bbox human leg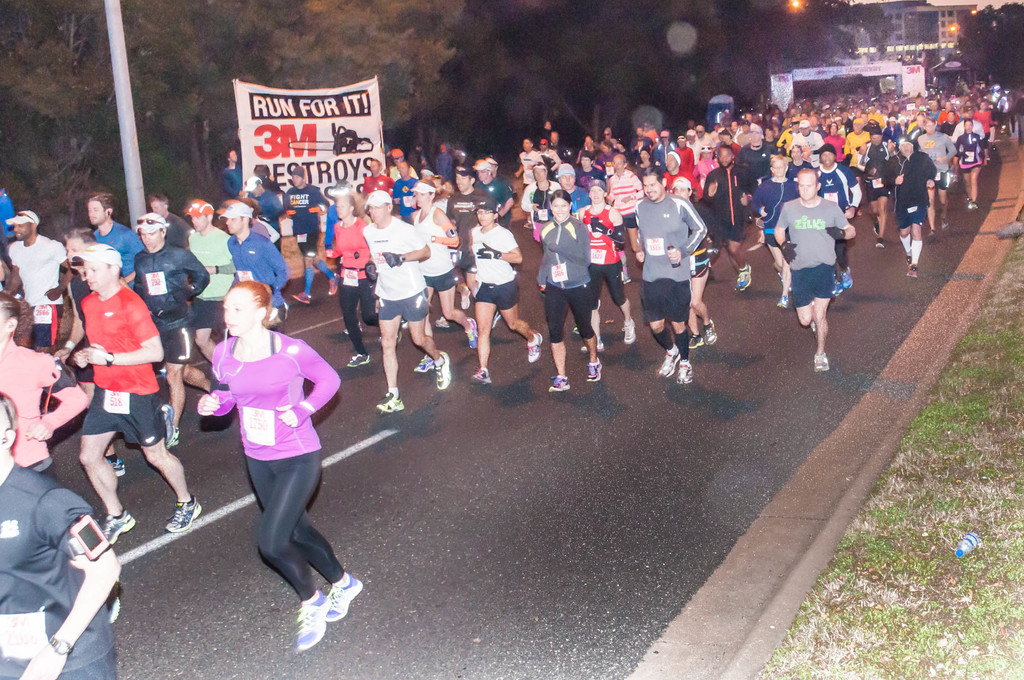
[183,360,209,387]
